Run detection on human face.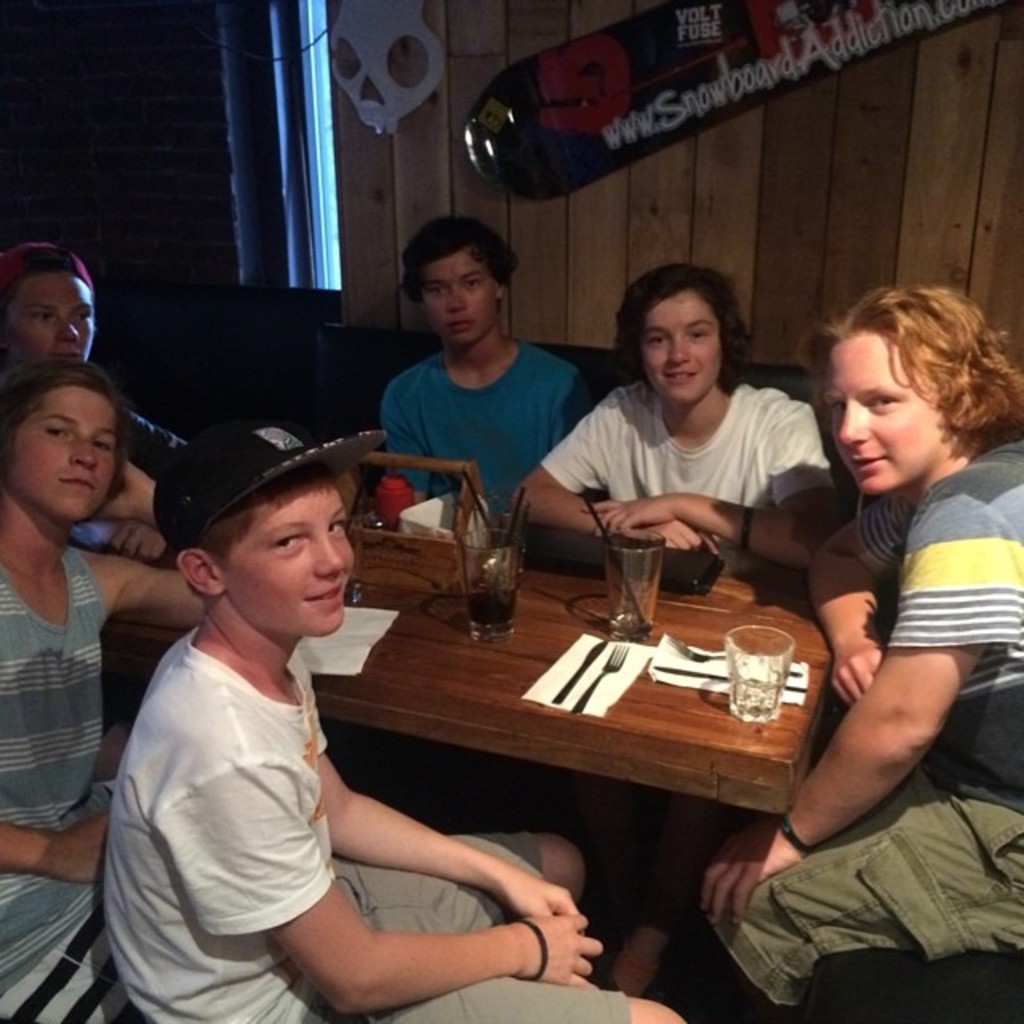
Result: locate(424, 248, 494, 344).
